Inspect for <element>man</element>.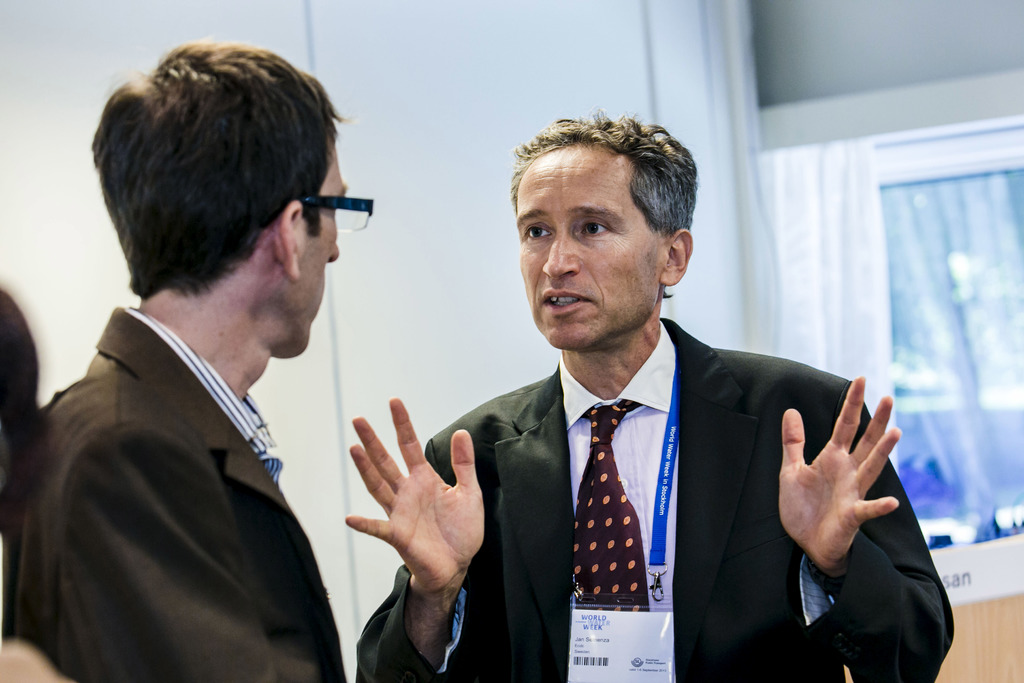
Inspection: l=0, t=40, r=376, b=682.
